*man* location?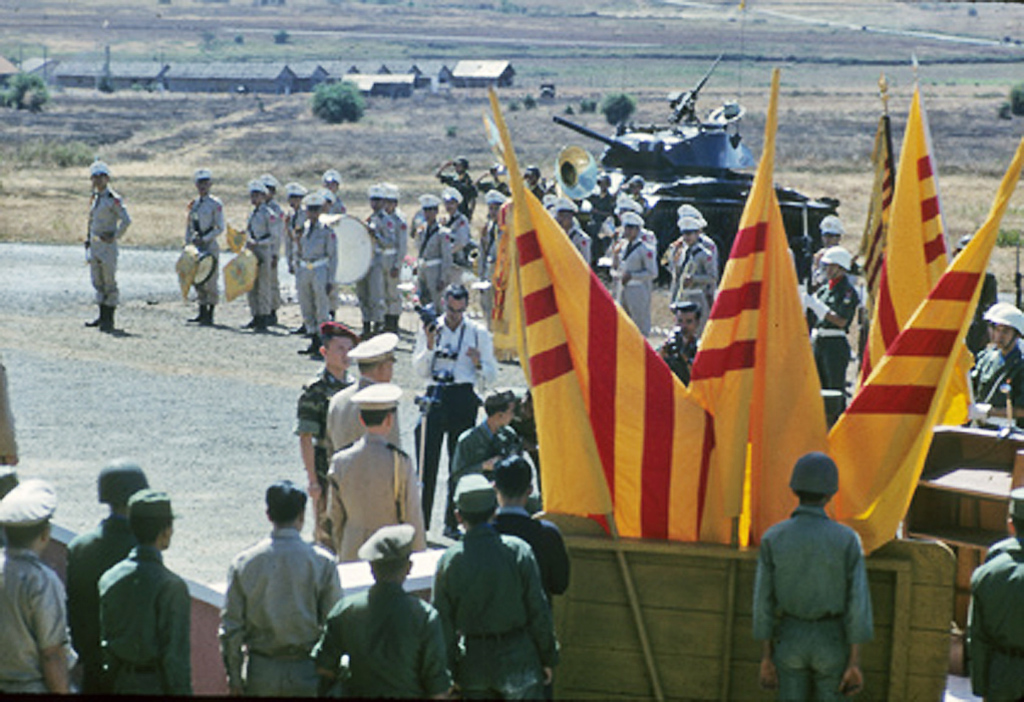
<bbox>424, 146, 481, 263</bbox>
